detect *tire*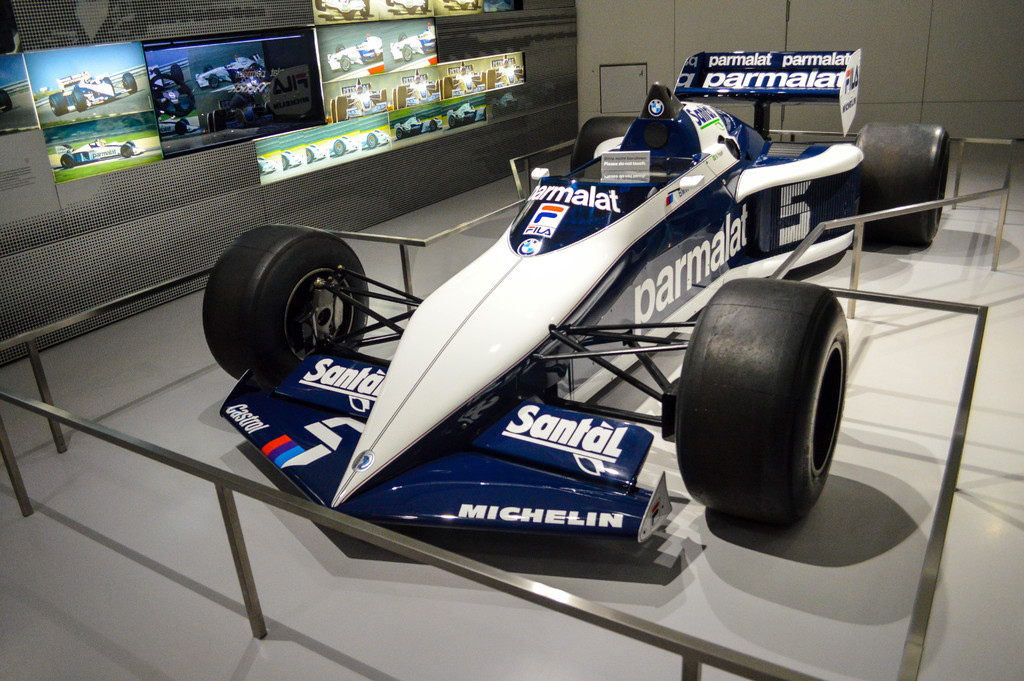
l=306, t=147, r=311, b=162
